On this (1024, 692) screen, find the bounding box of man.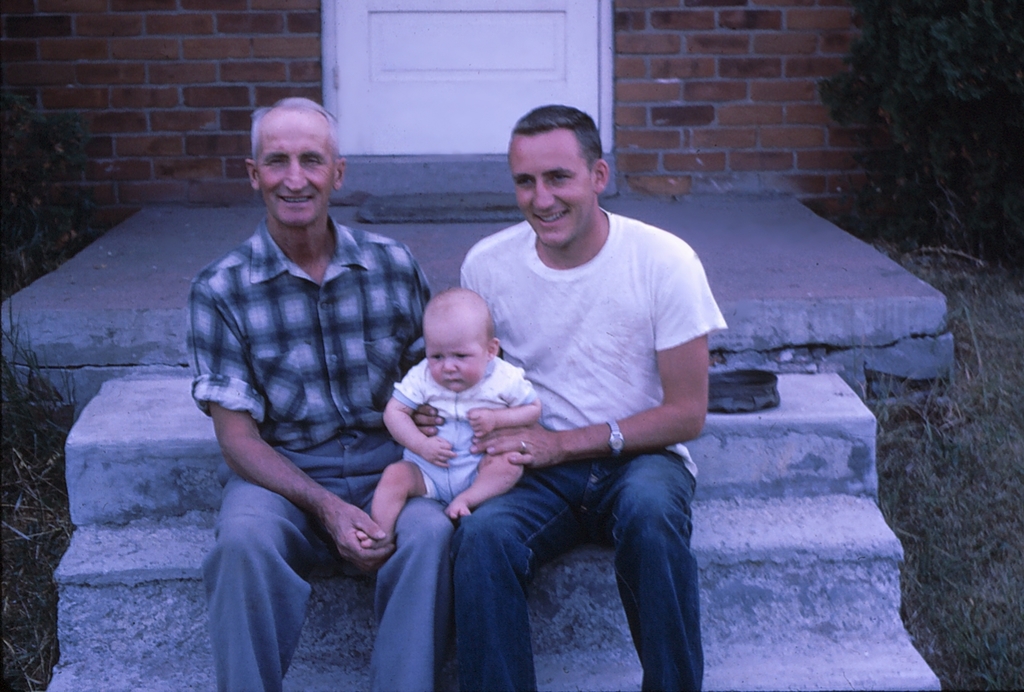
Bounding box: BBox(186, 91, 456, 691).
